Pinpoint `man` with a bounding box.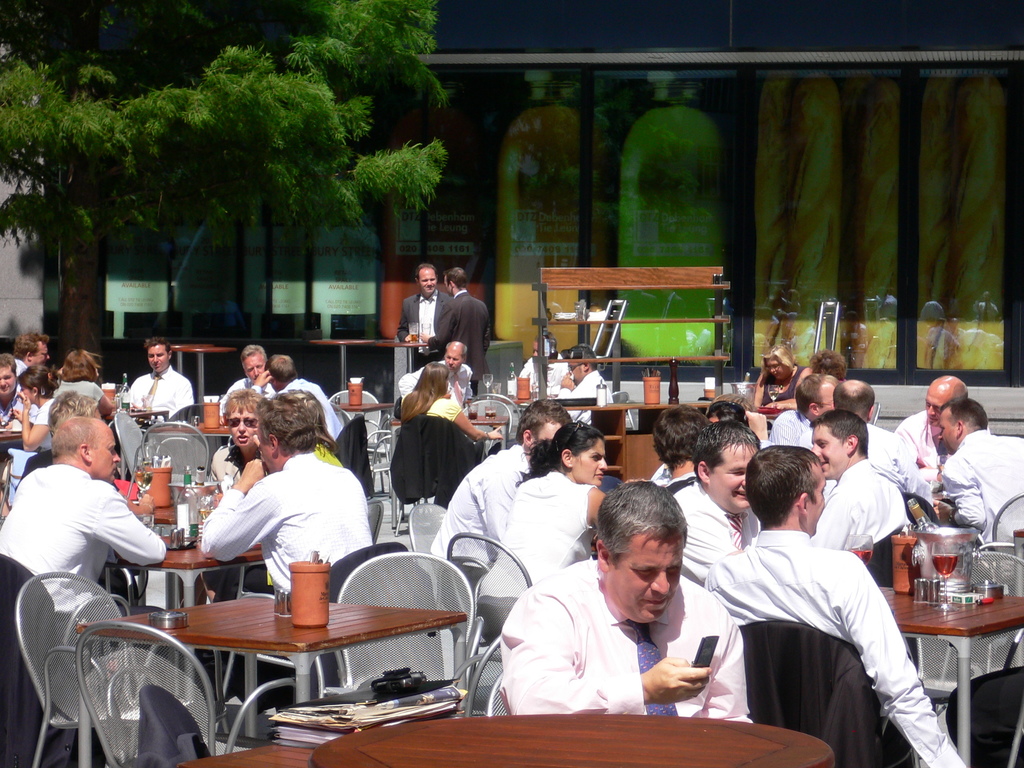
934/396/1023/548.
